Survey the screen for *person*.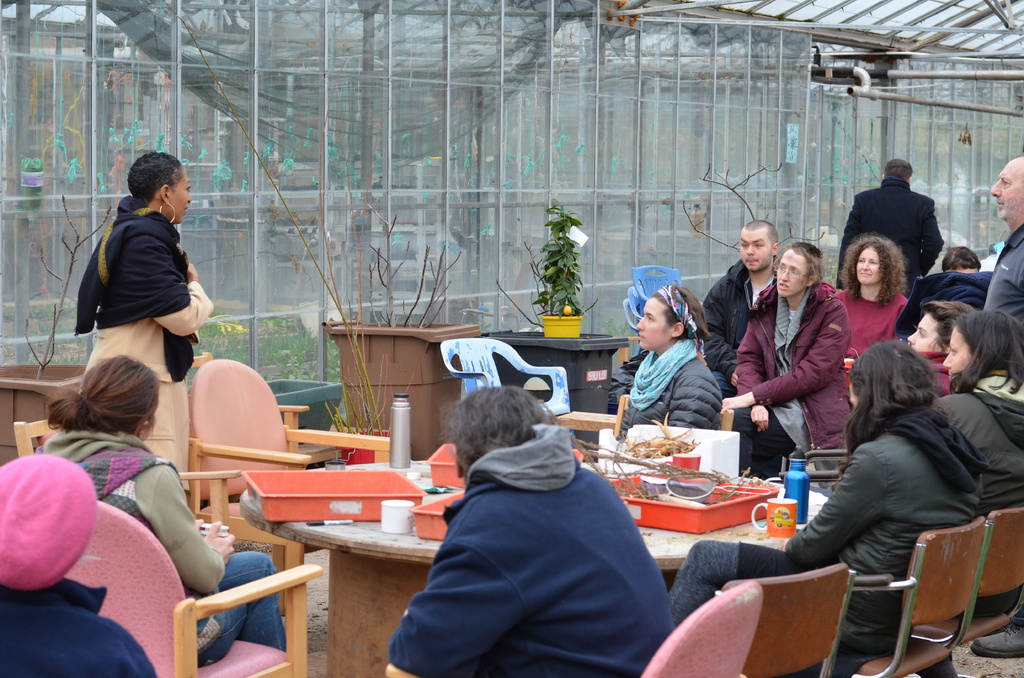
Survey found: crop(387, 385, 679, 677).
